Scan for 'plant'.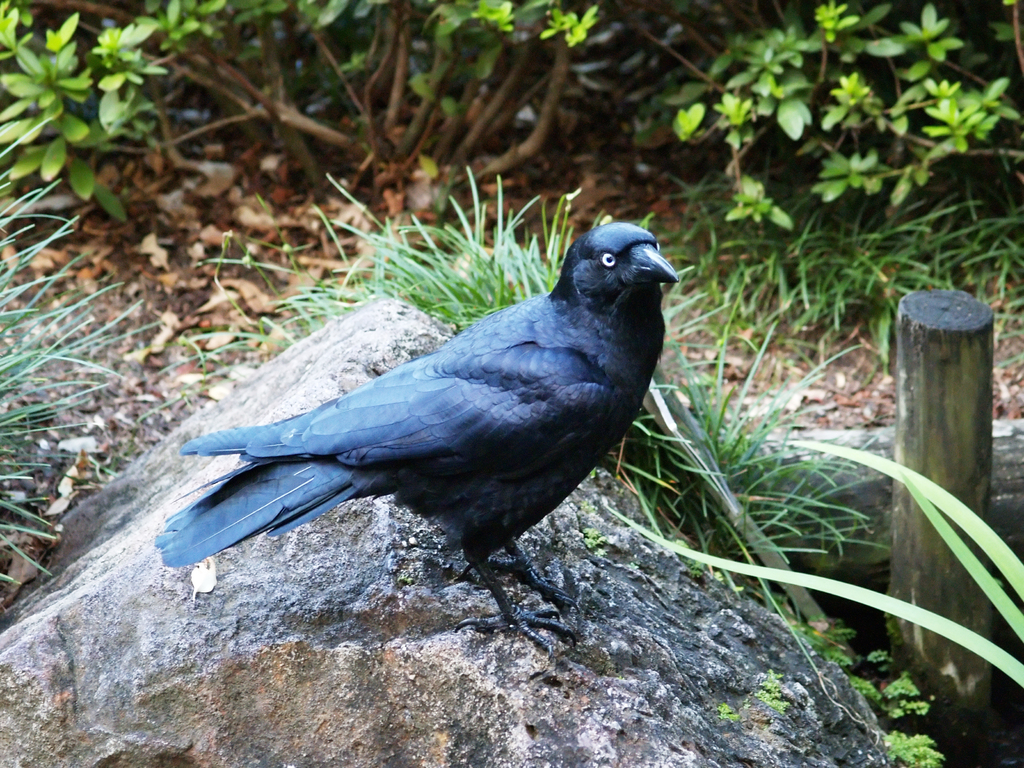
Scan result: bbox=(188, 167, 868, 701).
